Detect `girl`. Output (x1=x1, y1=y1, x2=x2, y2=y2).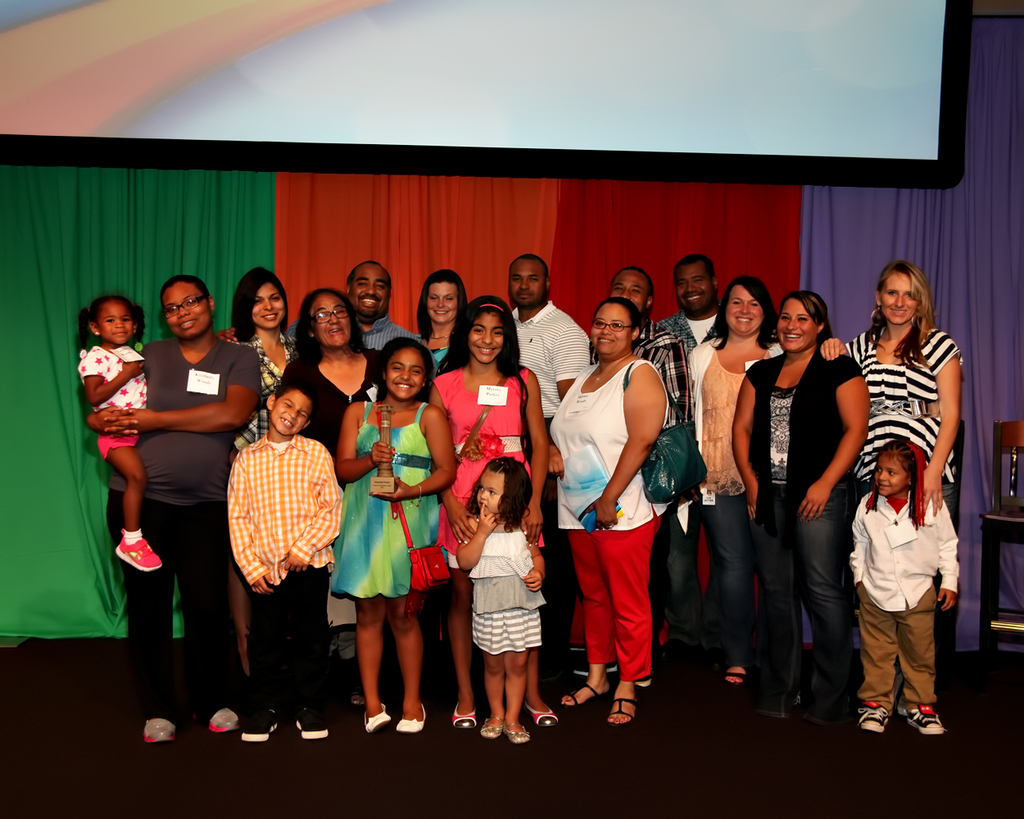
(x1=333, y1=338, x2=460, y2=732).
